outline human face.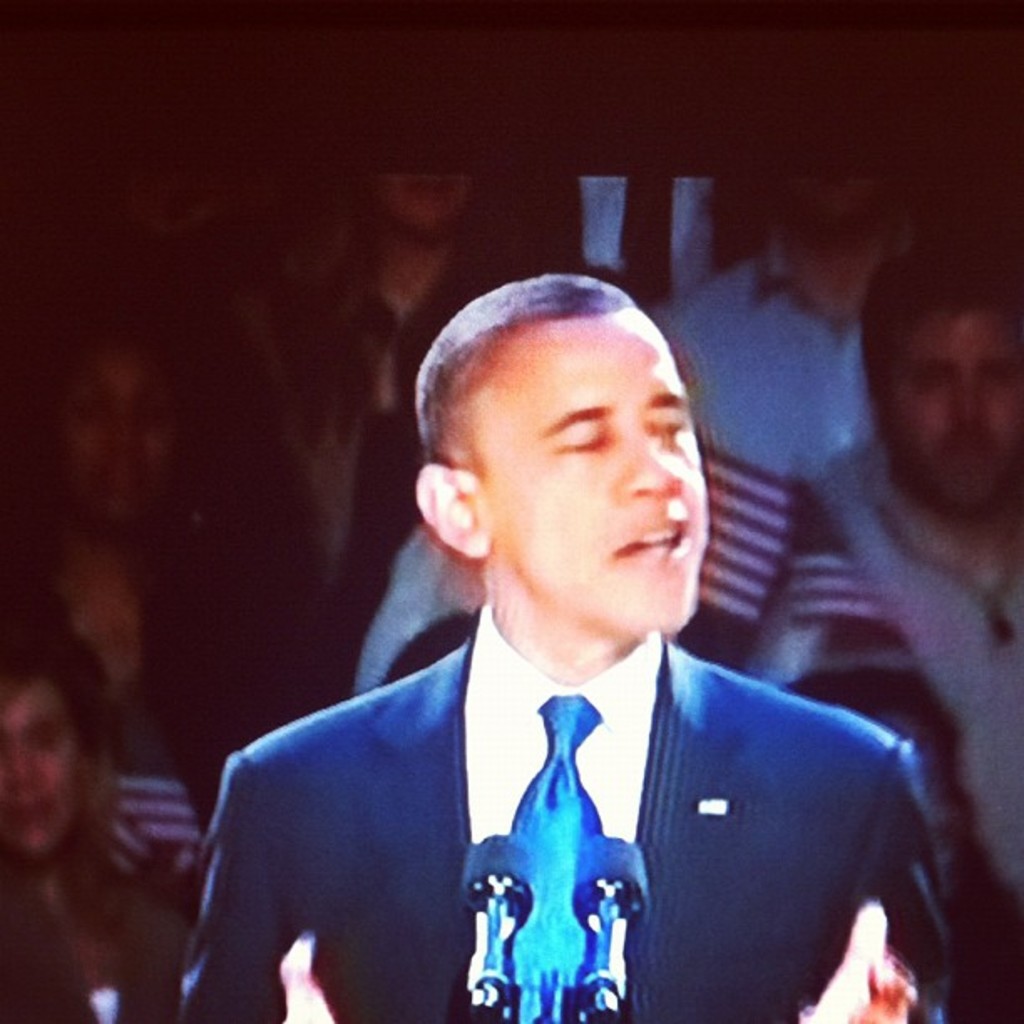
Outline: pyautogui.locateOnScreen(472, 306, 706, 637).
